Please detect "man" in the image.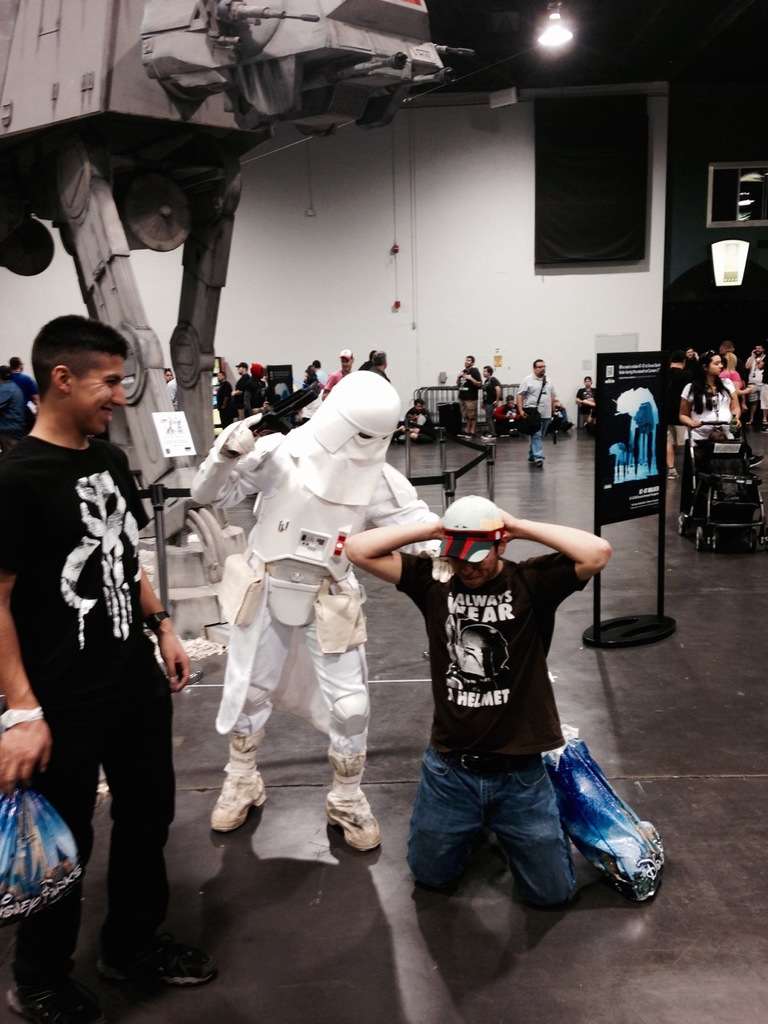
pyautogui.locateOnScreen(1, 363, 35, 424).
